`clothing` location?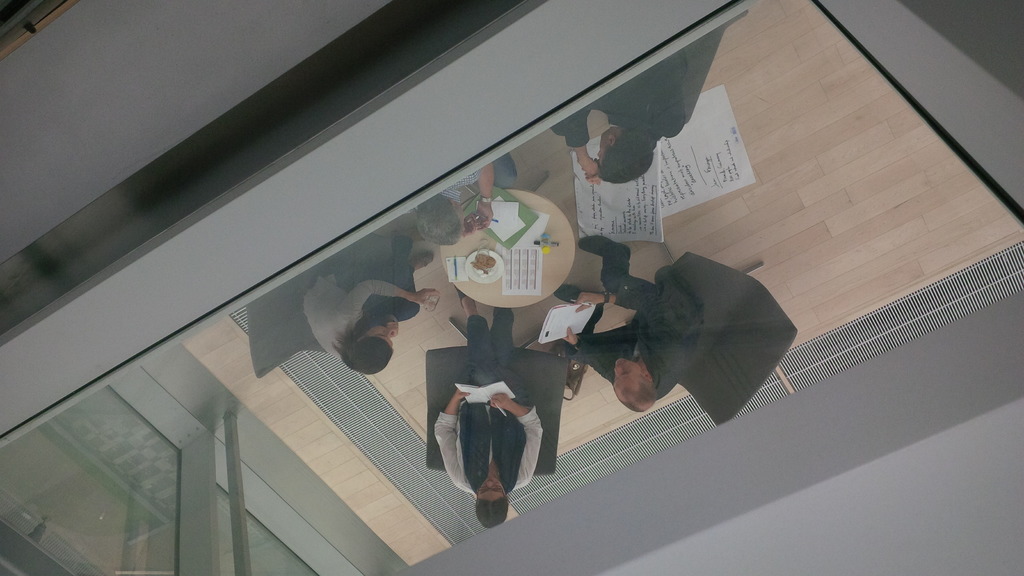
565, 252, 705, 402
